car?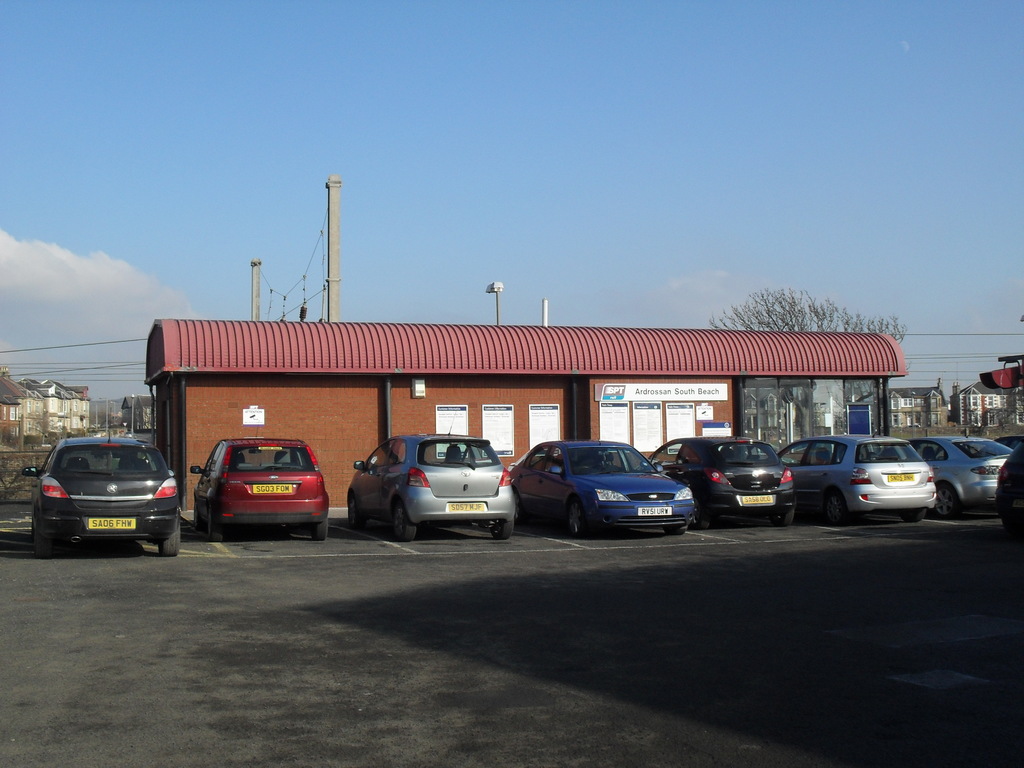
[x1=969, y1=433, x2=1023, y2=453]
